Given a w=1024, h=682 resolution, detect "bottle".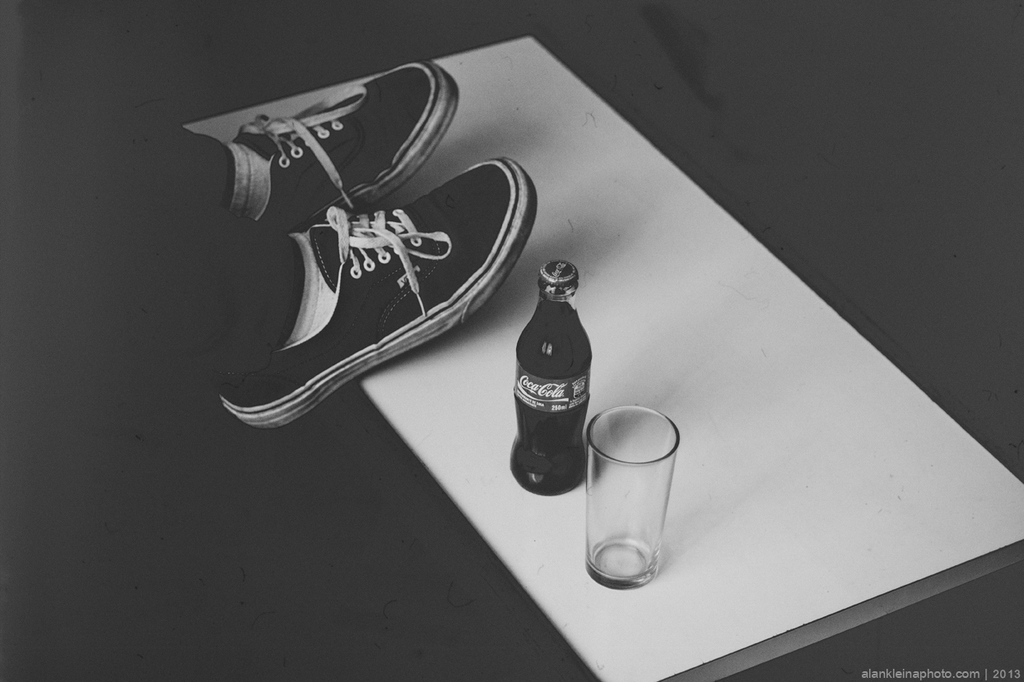
(x1=508, y1=267, x2=598, y2=497).
